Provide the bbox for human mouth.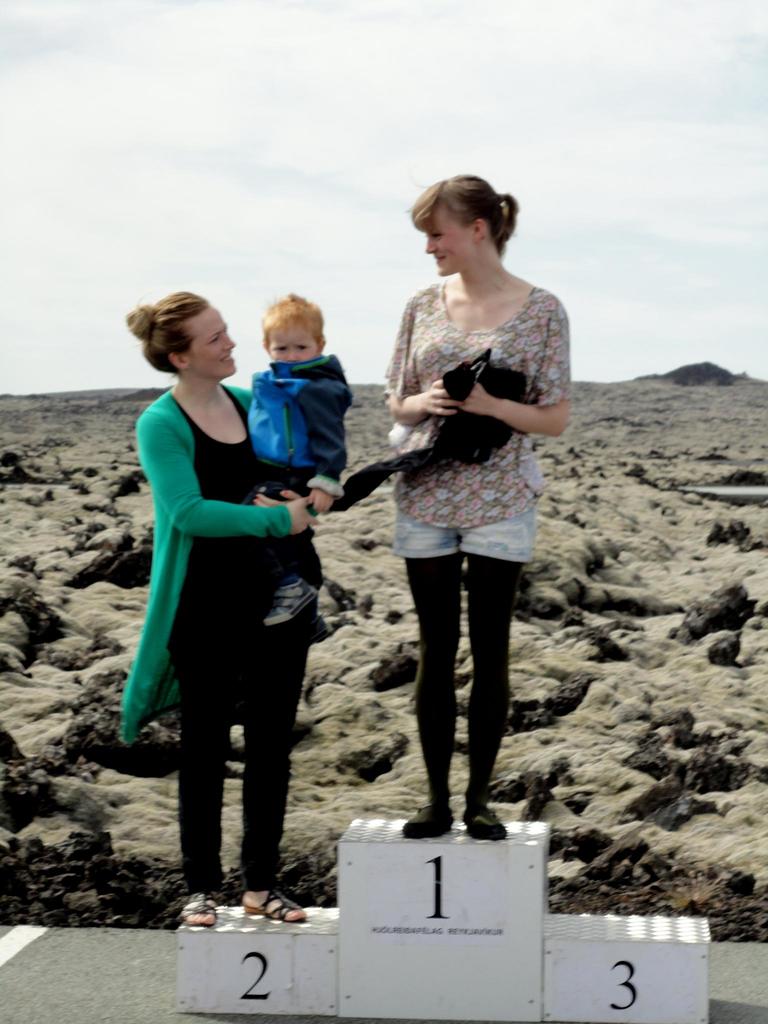
[225, 353, 234, 364].
